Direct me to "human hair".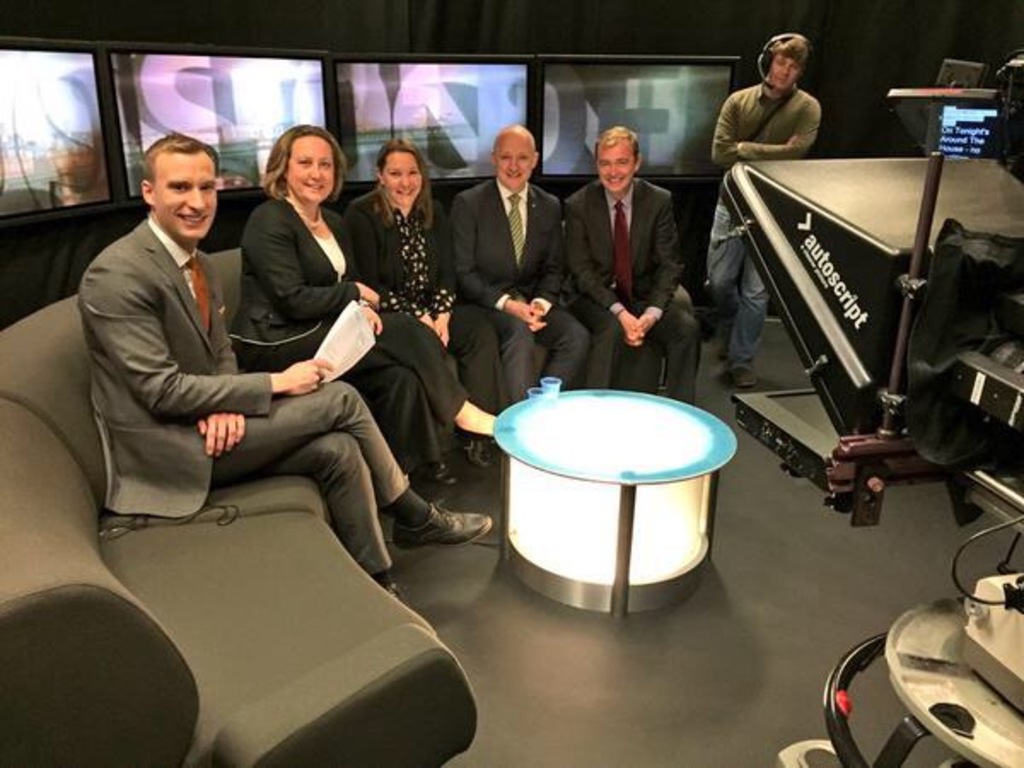
Direction: (493,128,536,160).
